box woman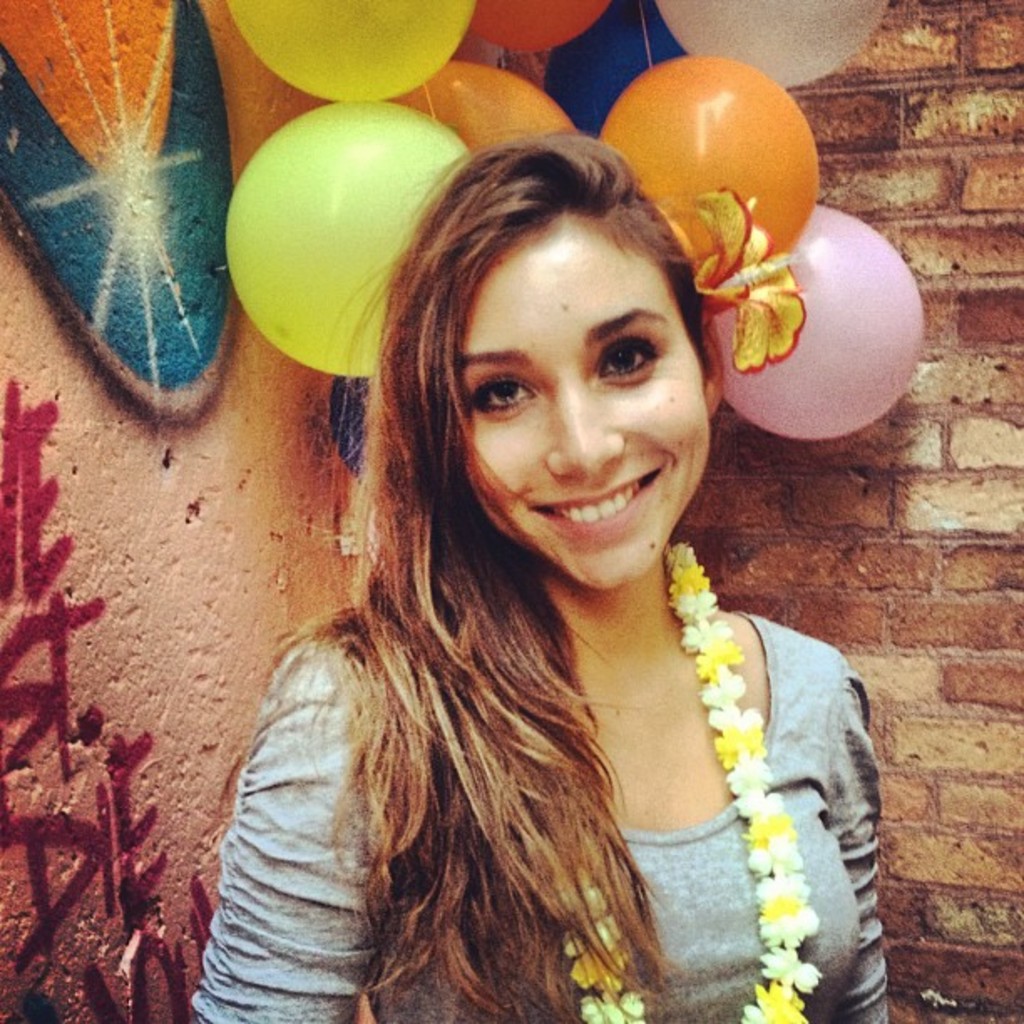
x1=179, y1=74, x2=912, y2=1023
